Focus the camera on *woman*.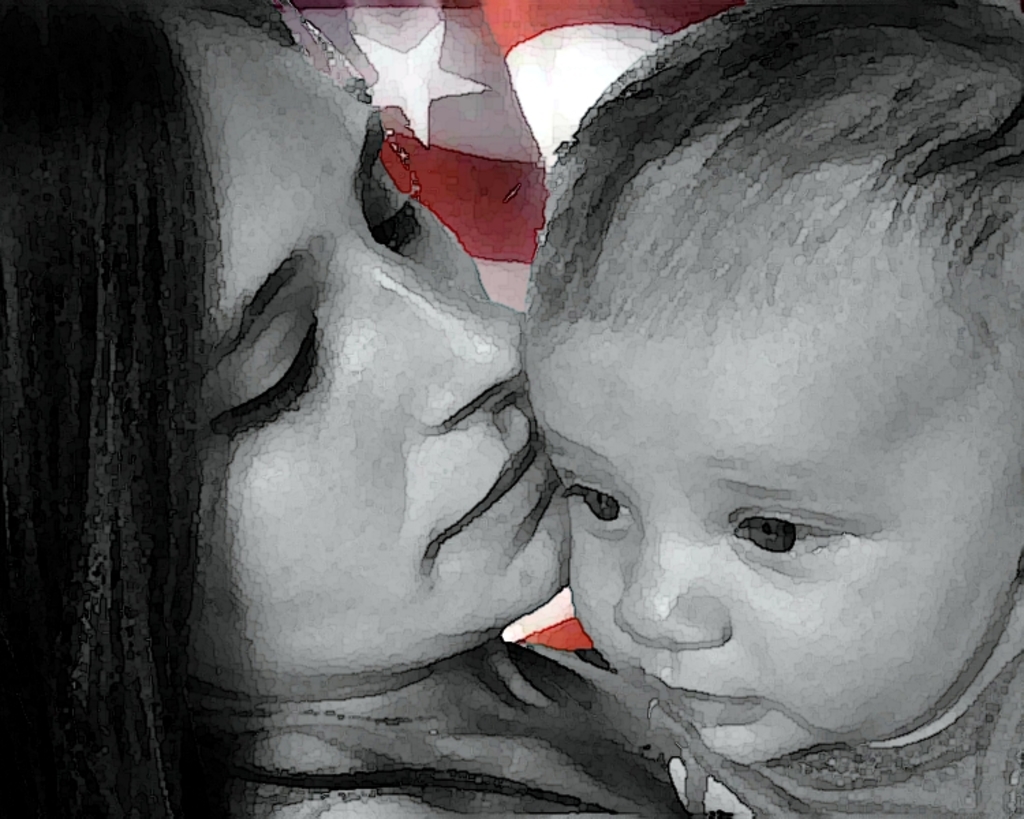
Focus region: (0,0,739,818).
